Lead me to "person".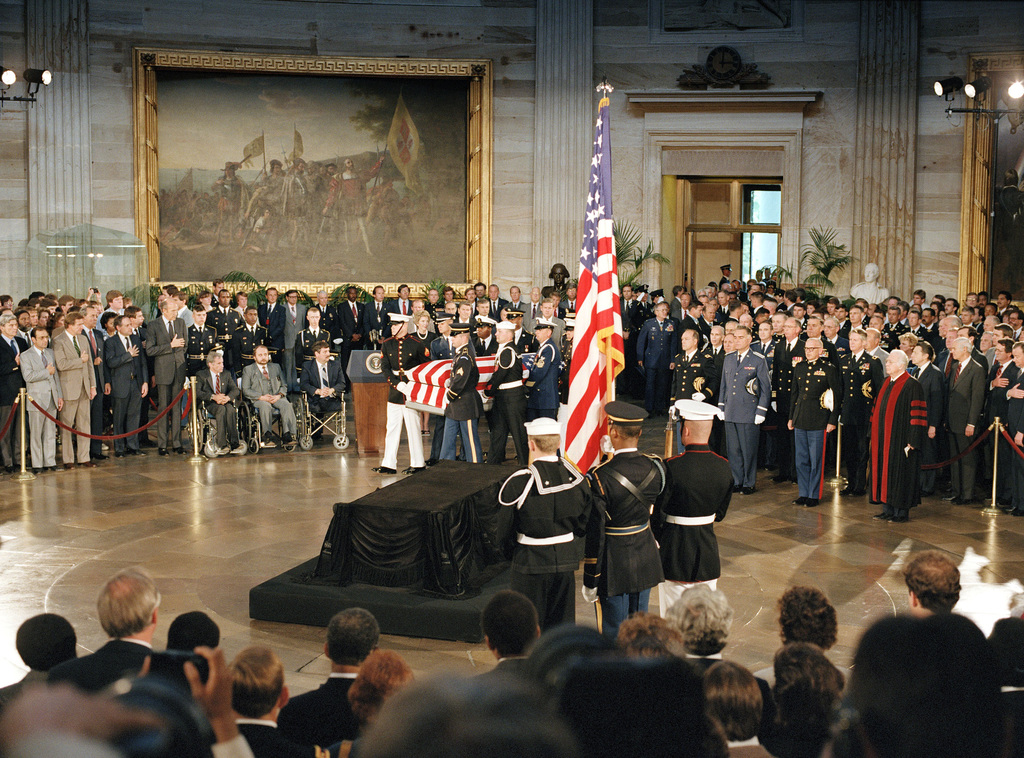
Lead to box(0, 613, 77, 716).
